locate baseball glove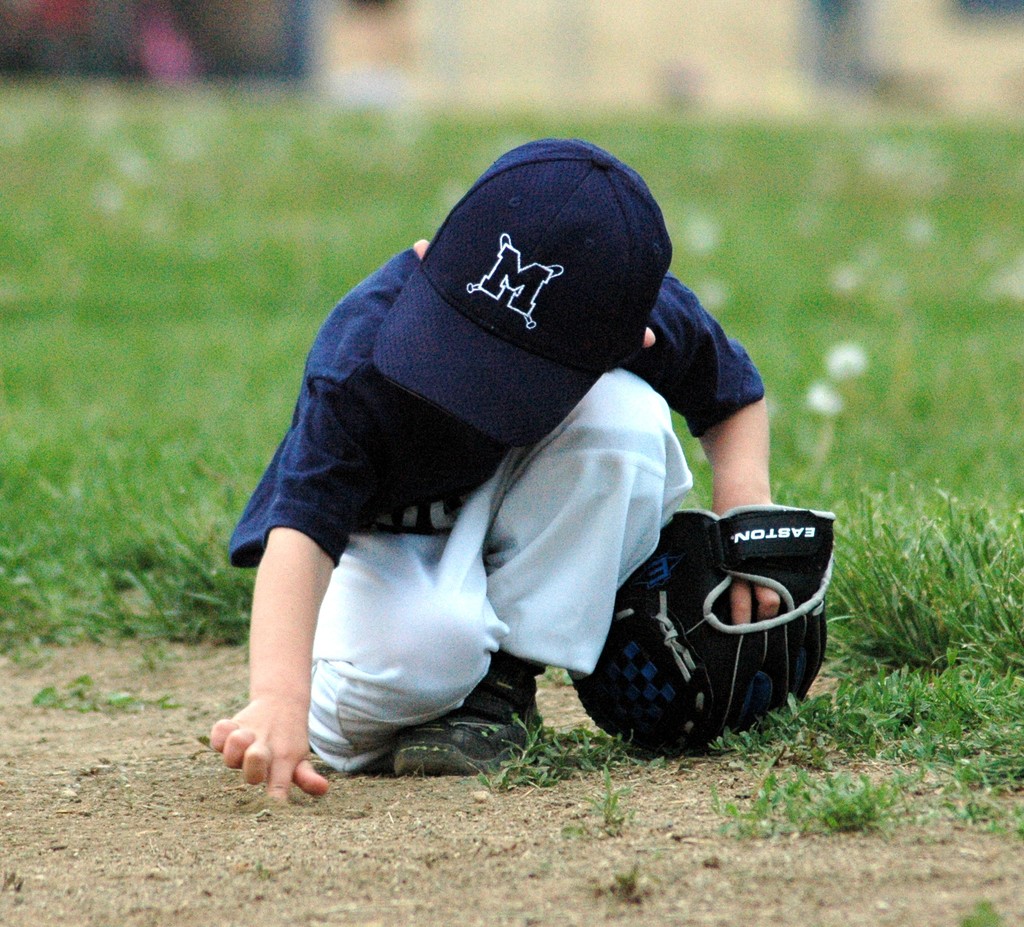
locate(561, 503, 834, 762)
